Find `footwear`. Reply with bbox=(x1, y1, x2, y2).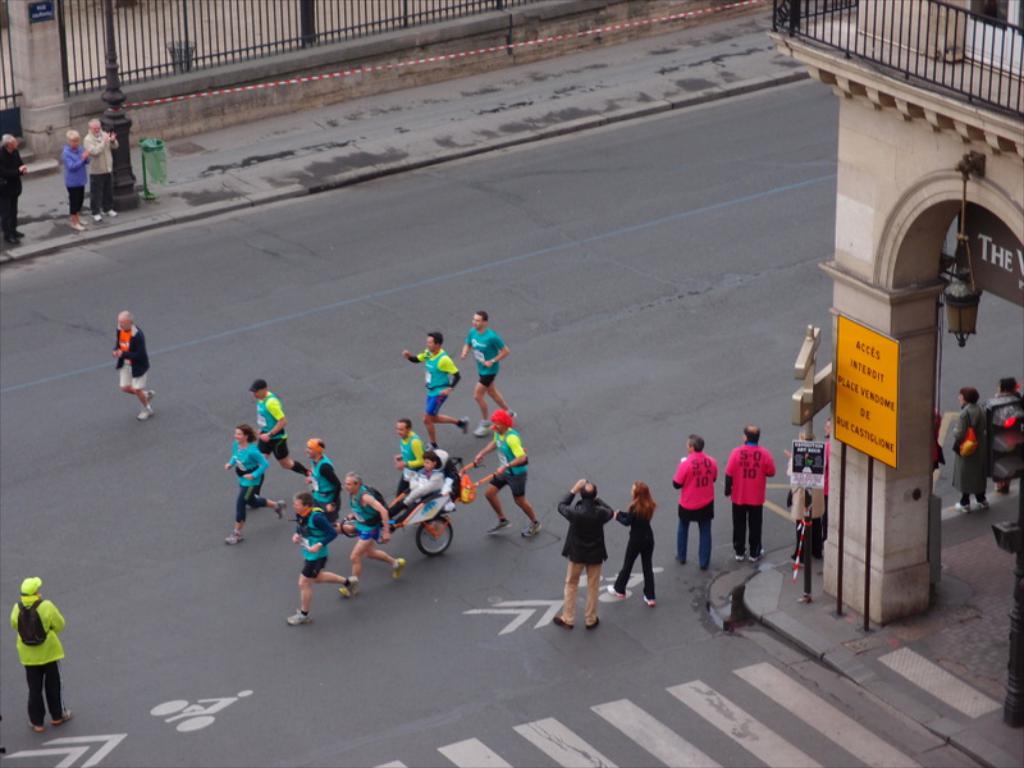
bbox=(348, 576, 355, 595).
